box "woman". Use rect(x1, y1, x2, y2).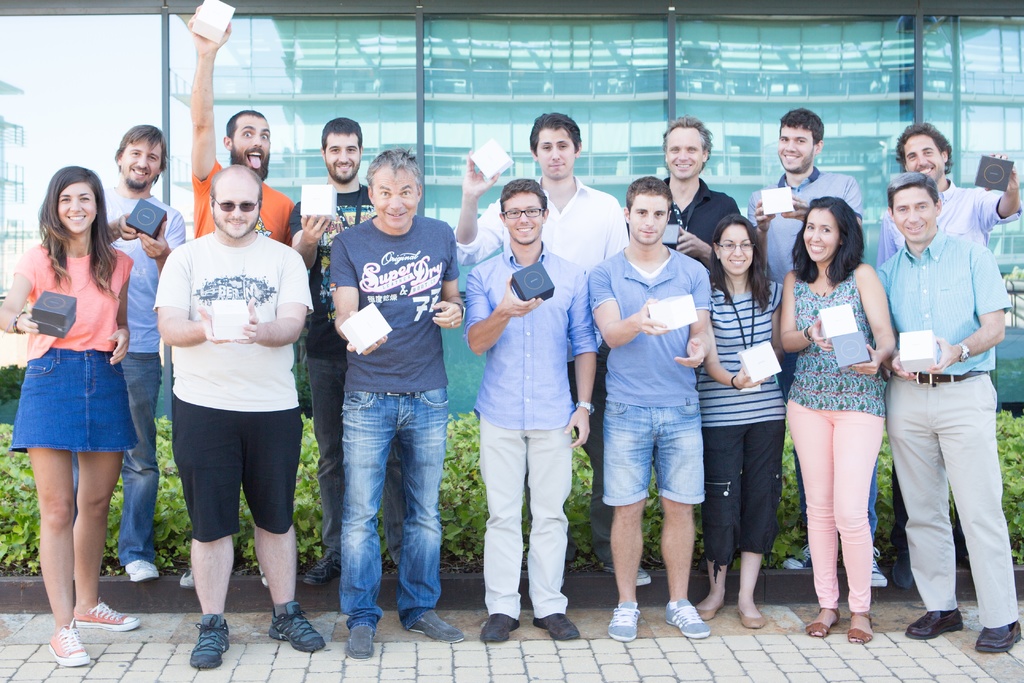
rect(0, 167, 145, 671).
